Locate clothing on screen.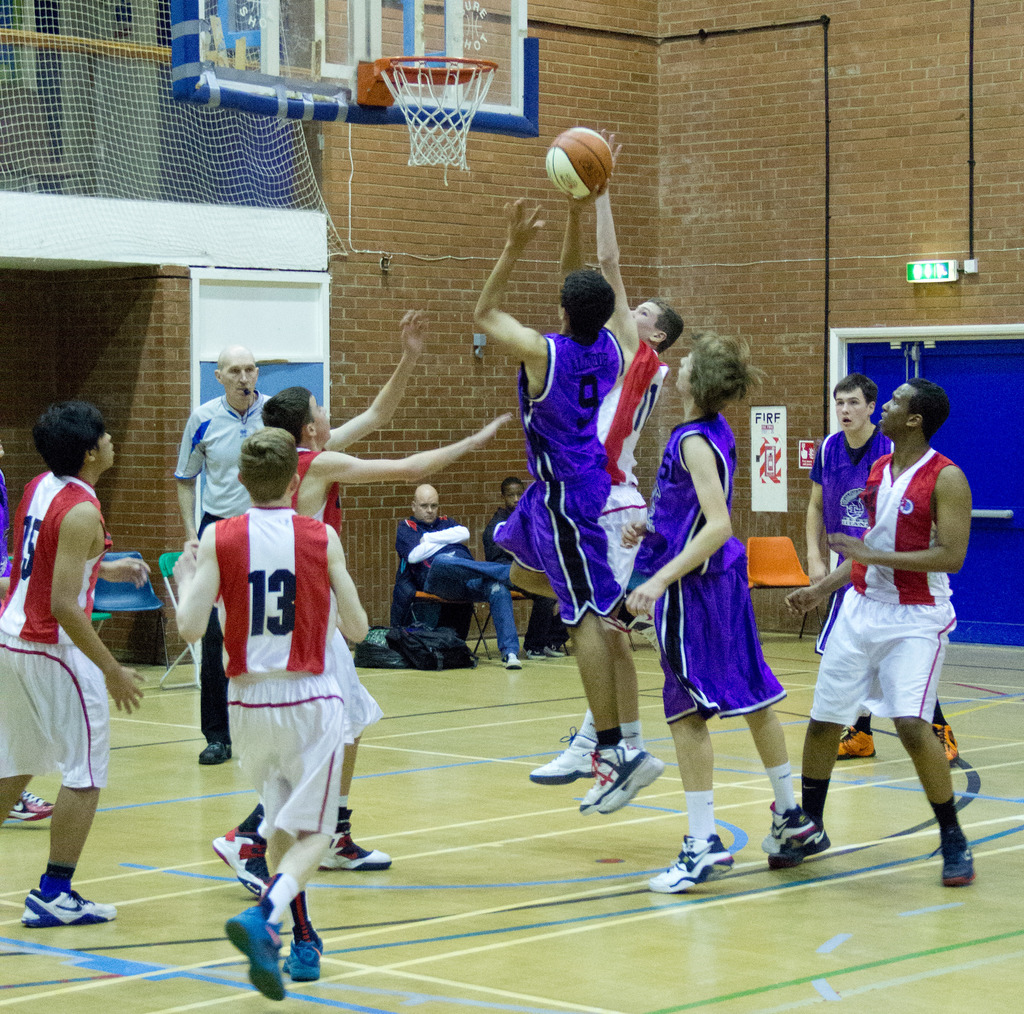
On screen at select_region(0, 458, 117, 791).
